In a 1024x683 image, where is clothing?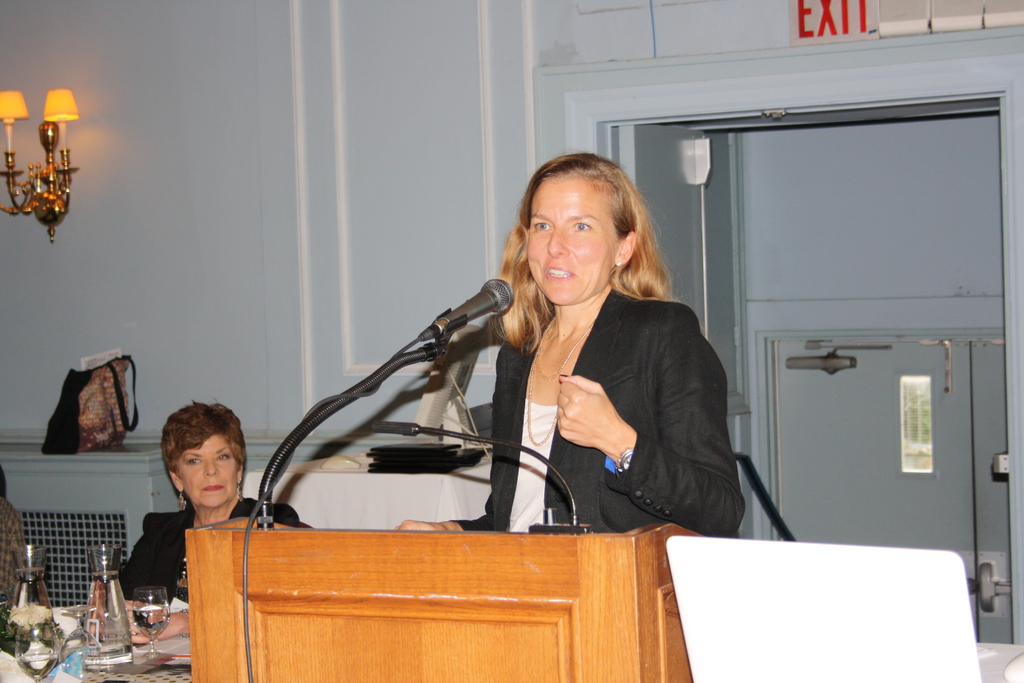
bbox=(116, 497, 298, 602).
